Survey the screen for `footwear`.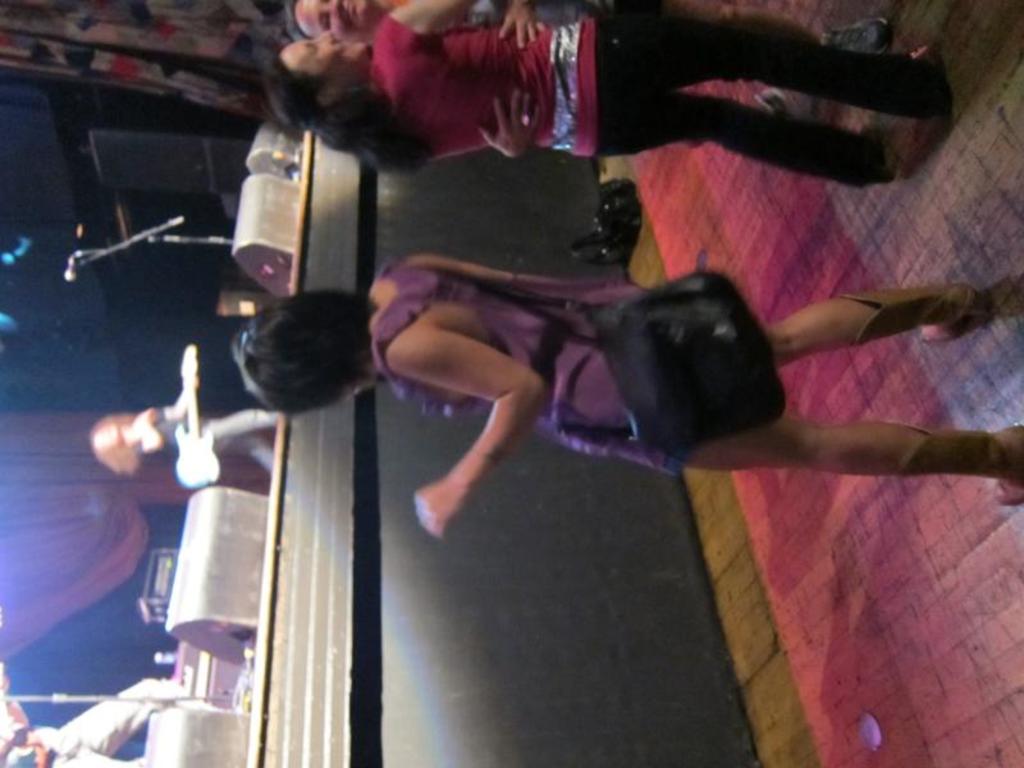
Survey found: bbox=(756, 90, 808, 124).
